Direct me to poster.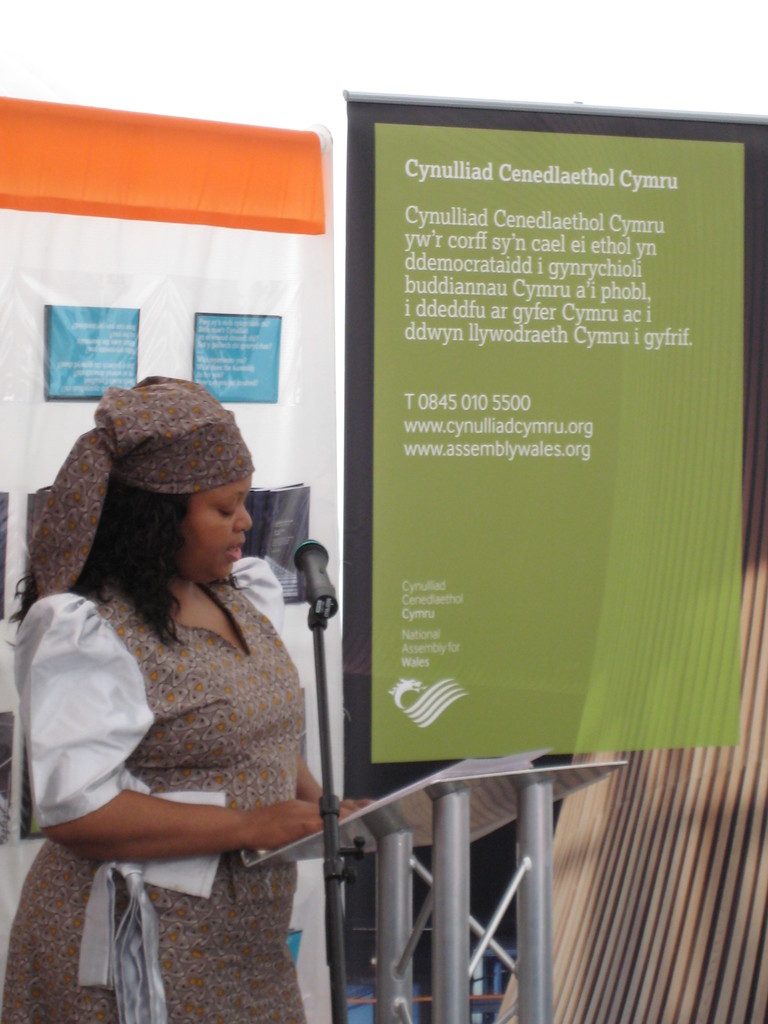
Direction: crop(342, 101, 766, 762).
